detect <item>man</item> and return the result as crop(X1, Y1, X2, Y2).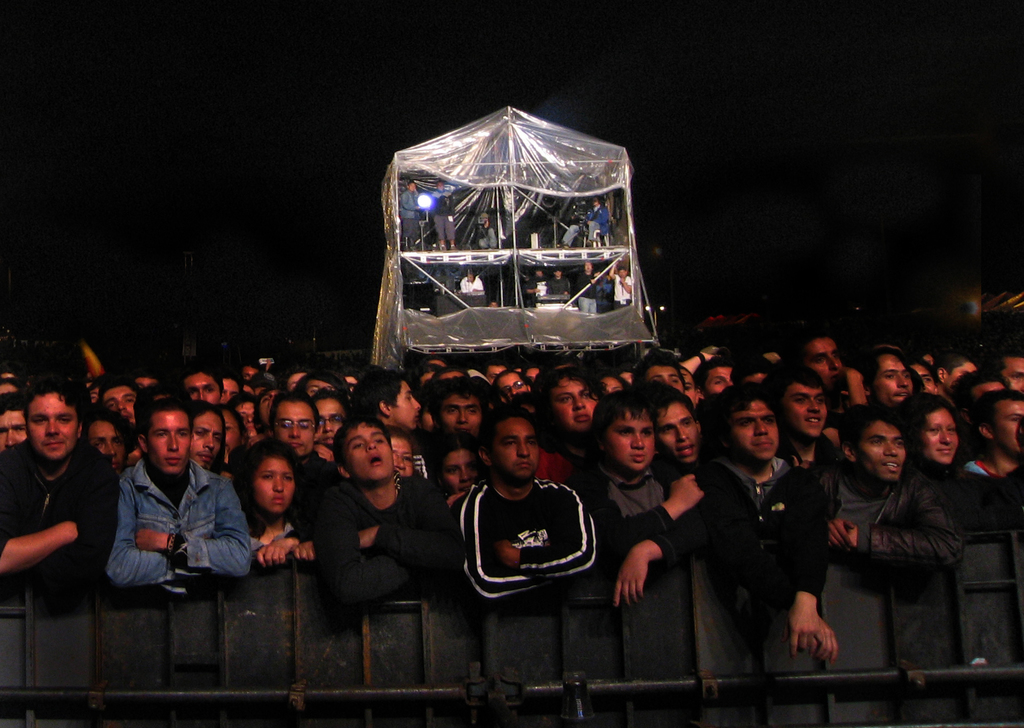
crop(861, 342, 928, 414).
